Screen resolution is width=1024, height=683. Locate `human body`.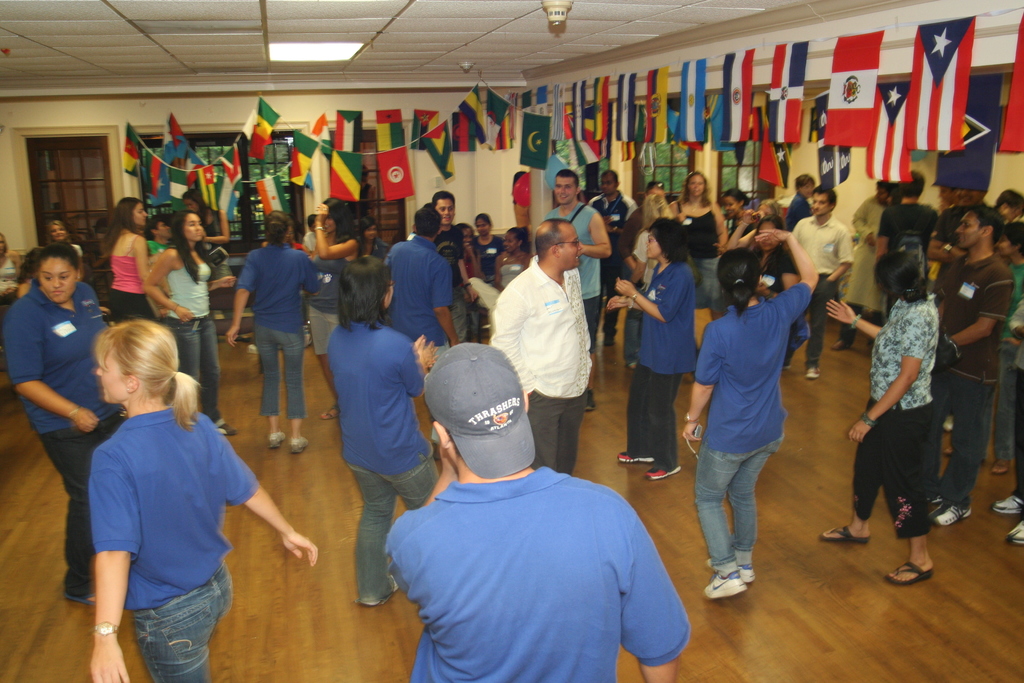
box(497, 227, 525, 286).
